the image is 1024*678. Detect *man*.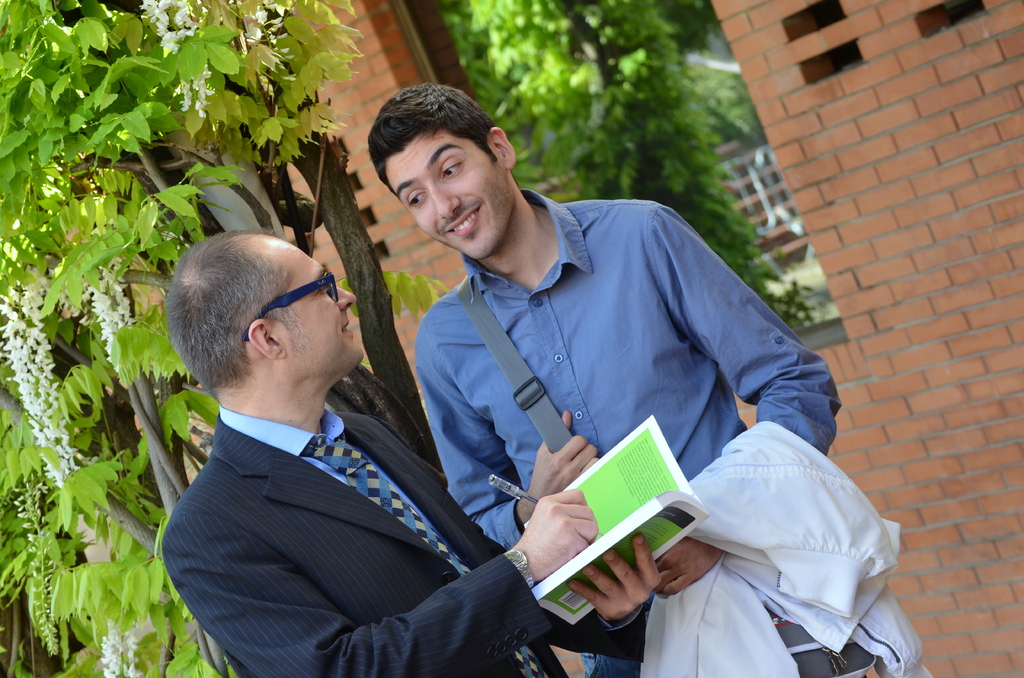
Detection: pyautogui.locateOnScreen(157, 222, 673, 677).
